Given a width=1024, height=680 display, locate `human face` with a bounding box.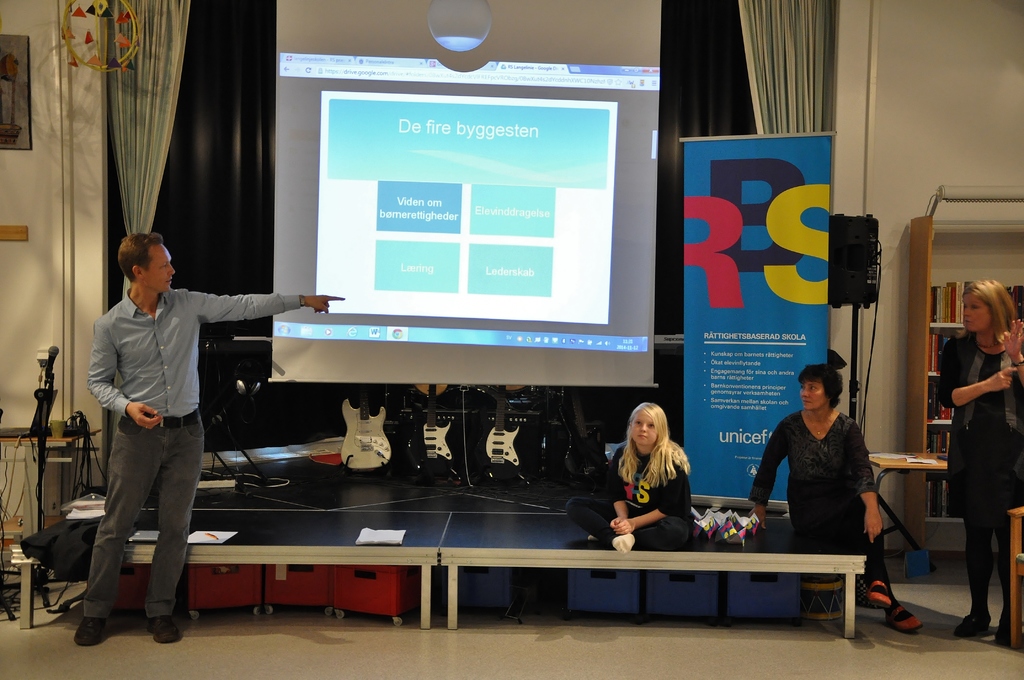
Located: box=[630, 409, 657, 446].
